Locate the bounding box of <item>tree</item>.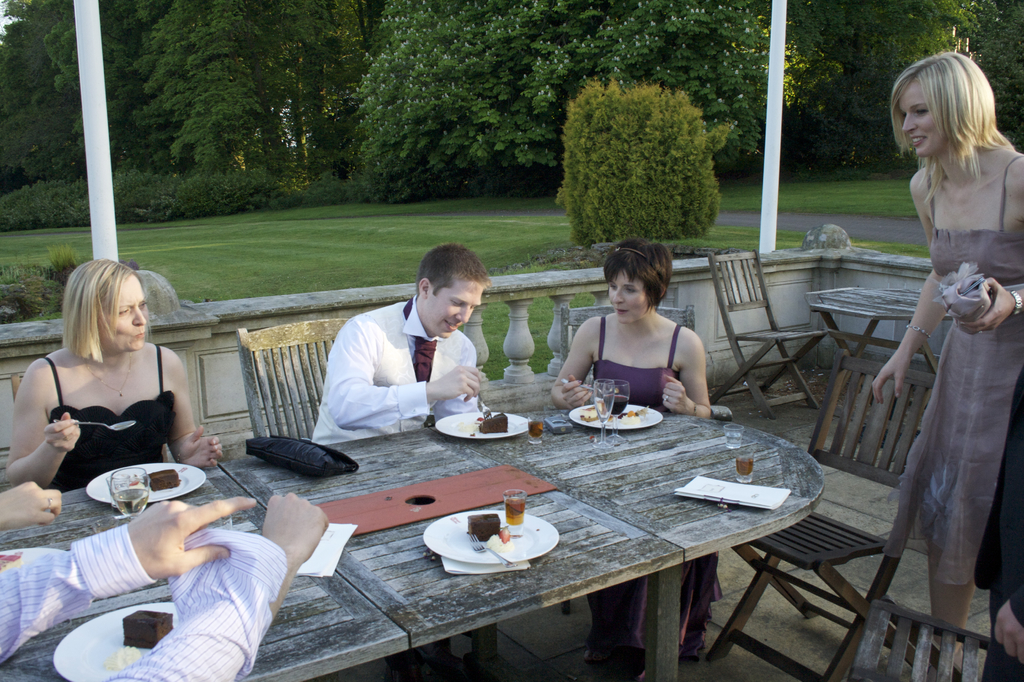
Bounding box: BBox(358, 0, 824, 207).
